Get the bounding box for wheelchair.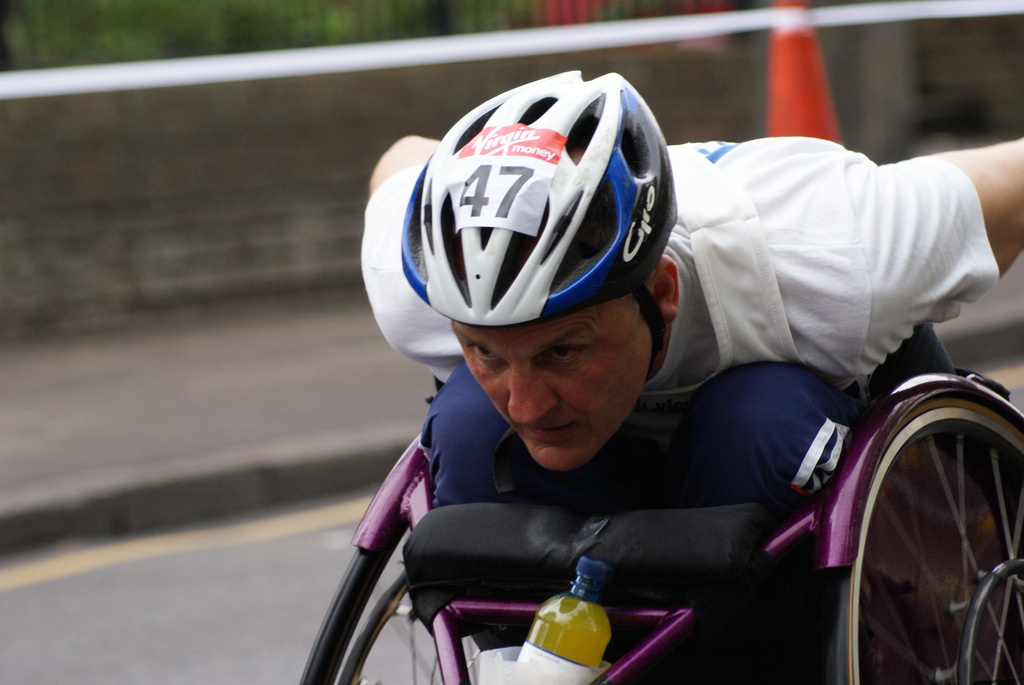
pyautogui.locateOnScreen(299, 369, 1023, 684).
